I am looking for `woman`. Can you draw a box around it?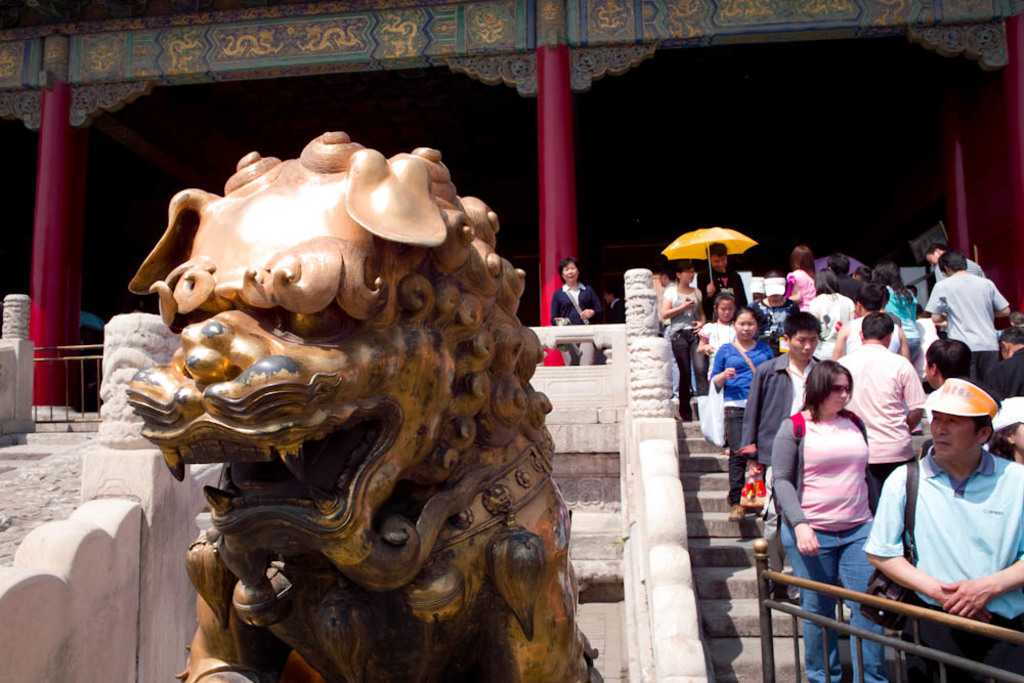
Sure, the bounding box is (657, 261, 701, 422).
